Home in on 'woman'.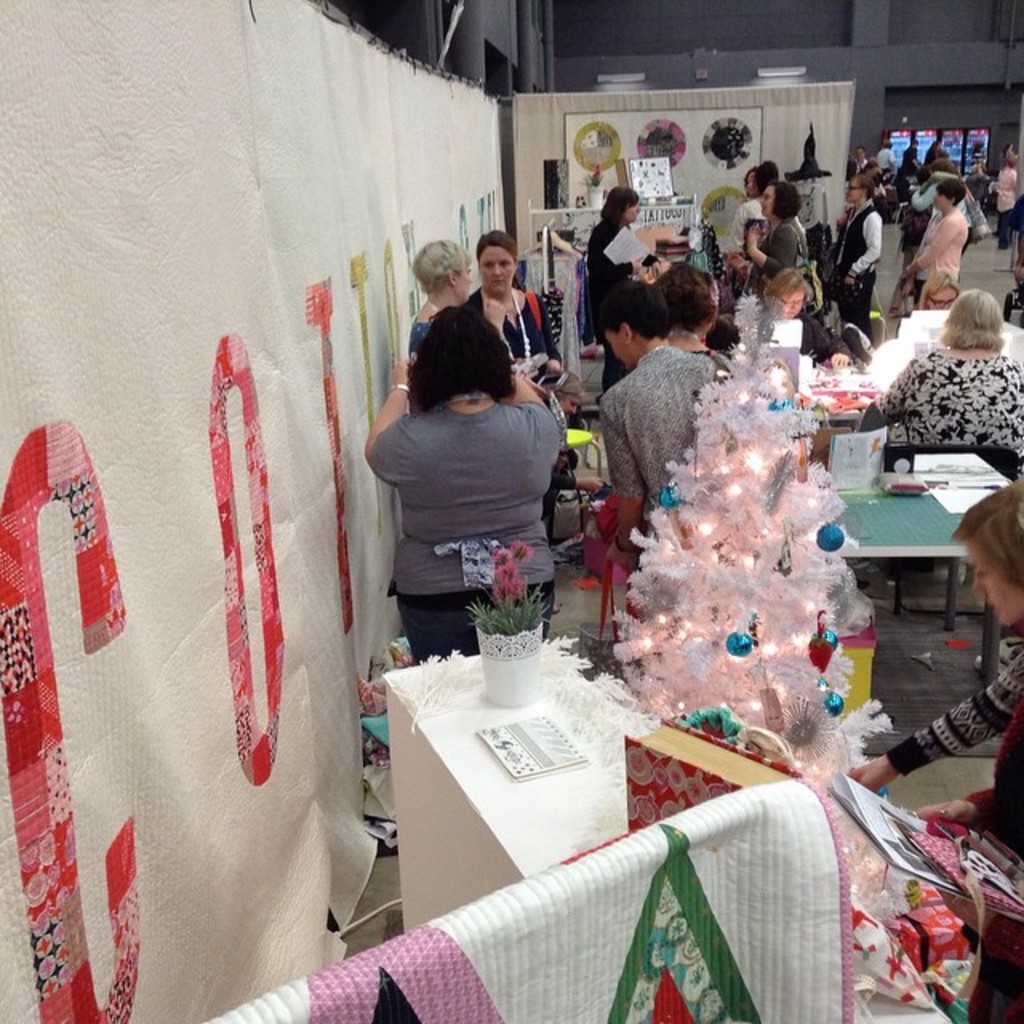
Homed in at region(872, 294, 1022, 461).
